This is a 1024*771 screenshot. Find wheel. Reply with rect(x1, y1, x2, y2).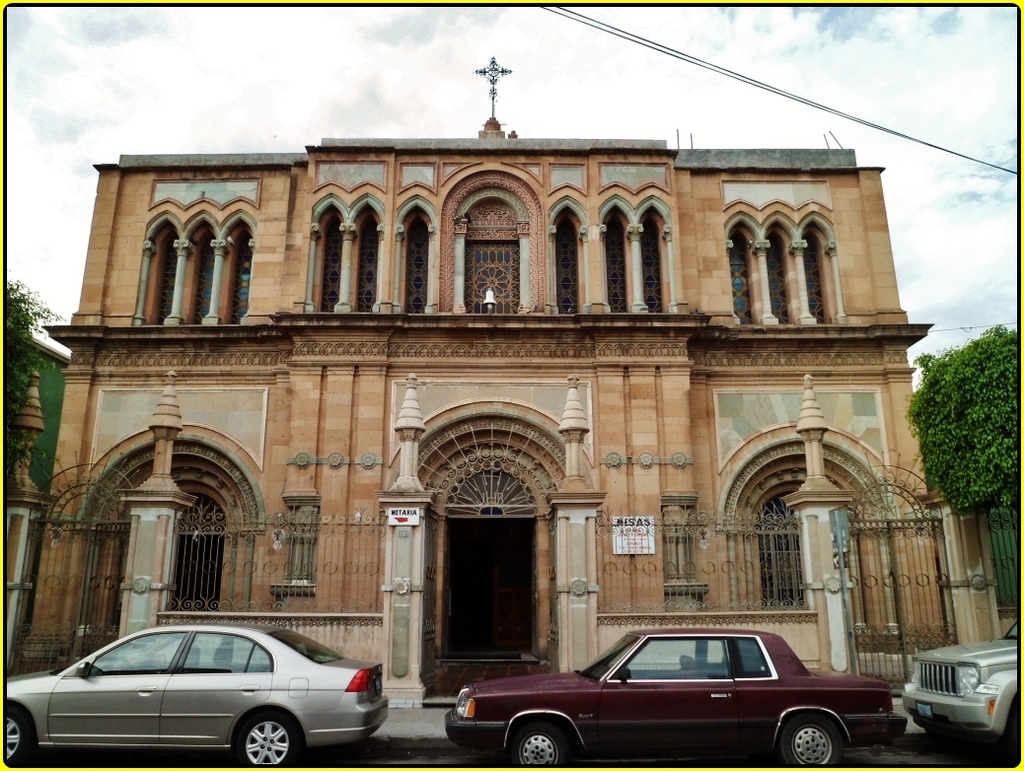
rect(782, 715, 840, 770).
